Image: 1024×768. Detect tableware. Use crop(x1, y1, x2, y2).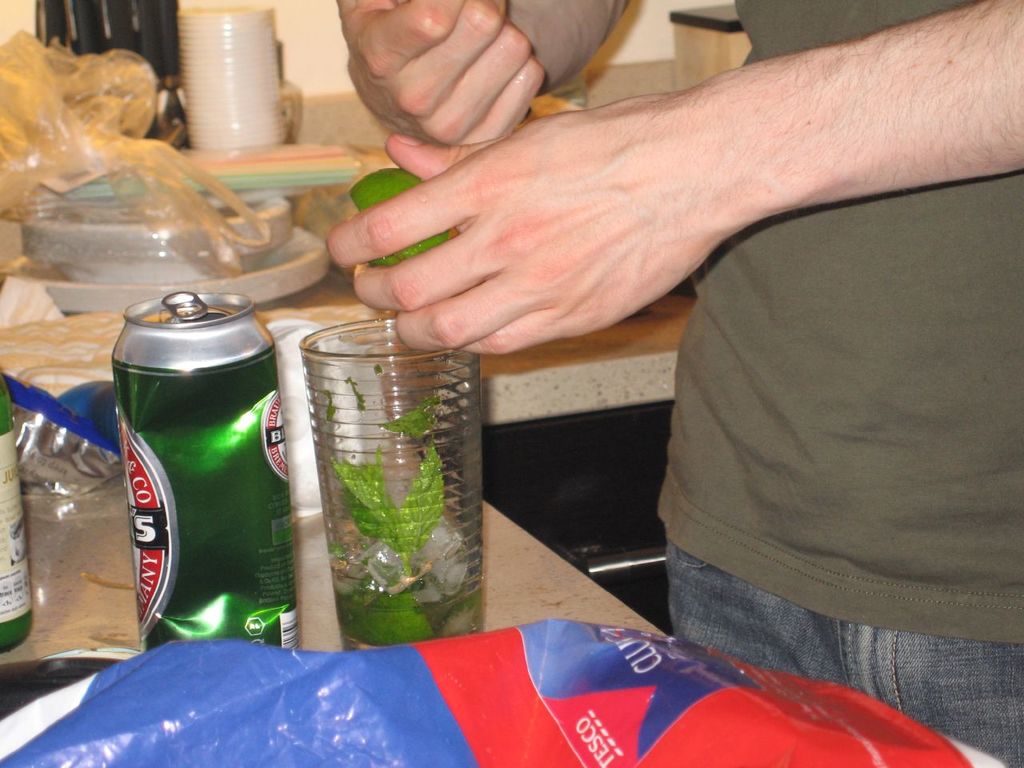
crop(0, 222, 328, 318).
